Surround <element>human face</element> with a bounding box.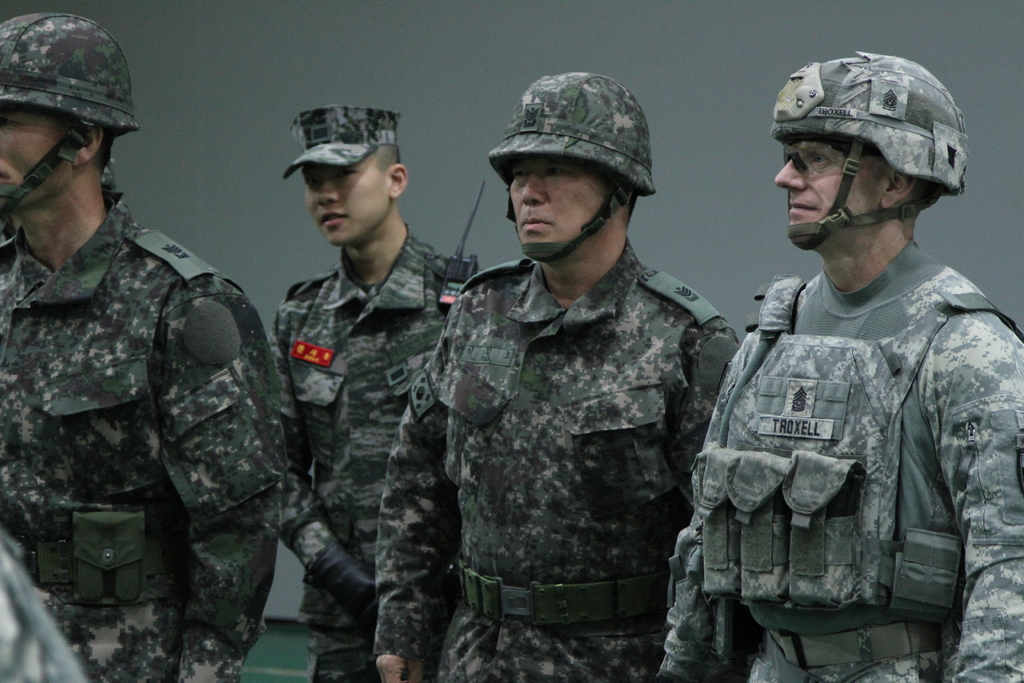
detection(509, 157, 611, 259).
